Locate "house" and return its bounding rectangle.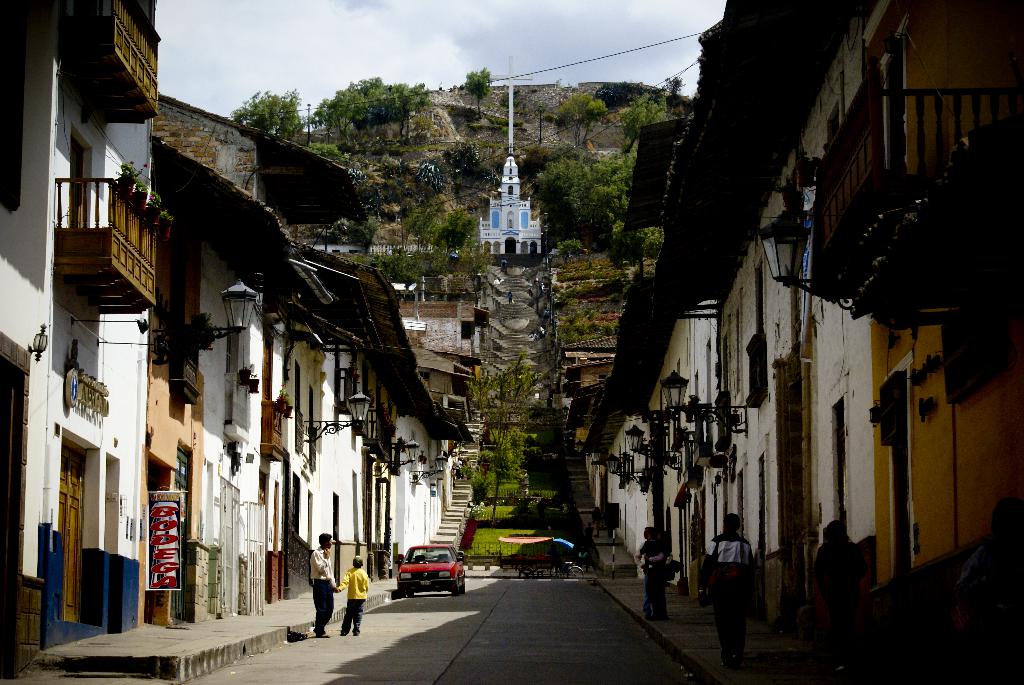
crop(650, 8, 1023, 670).
